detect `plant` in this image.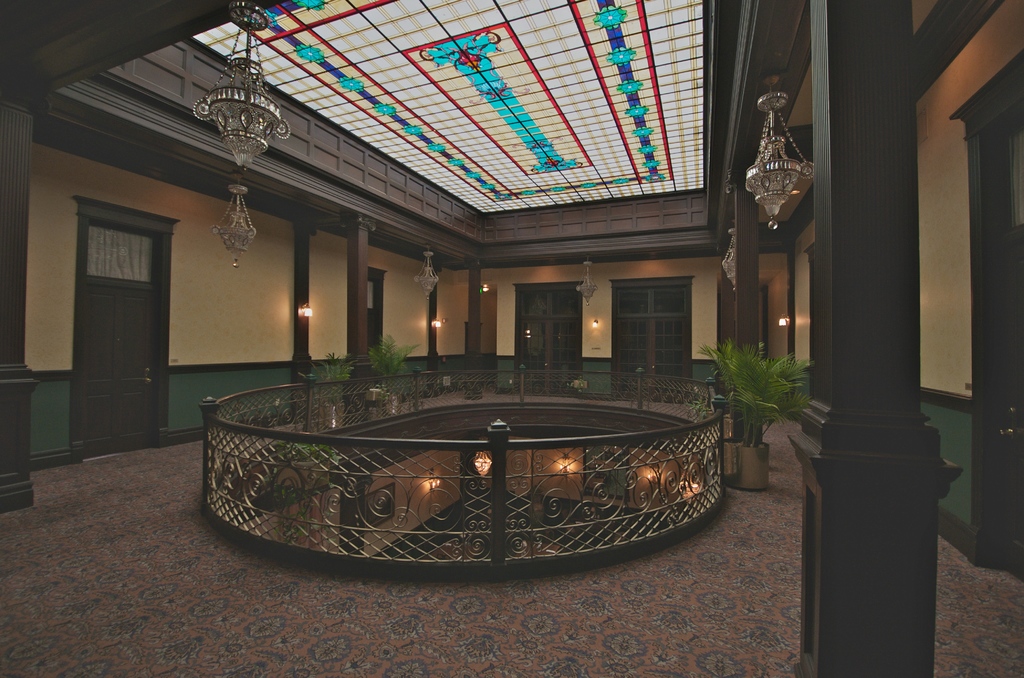
Detection: Rect(303, 355, 362, 430).
